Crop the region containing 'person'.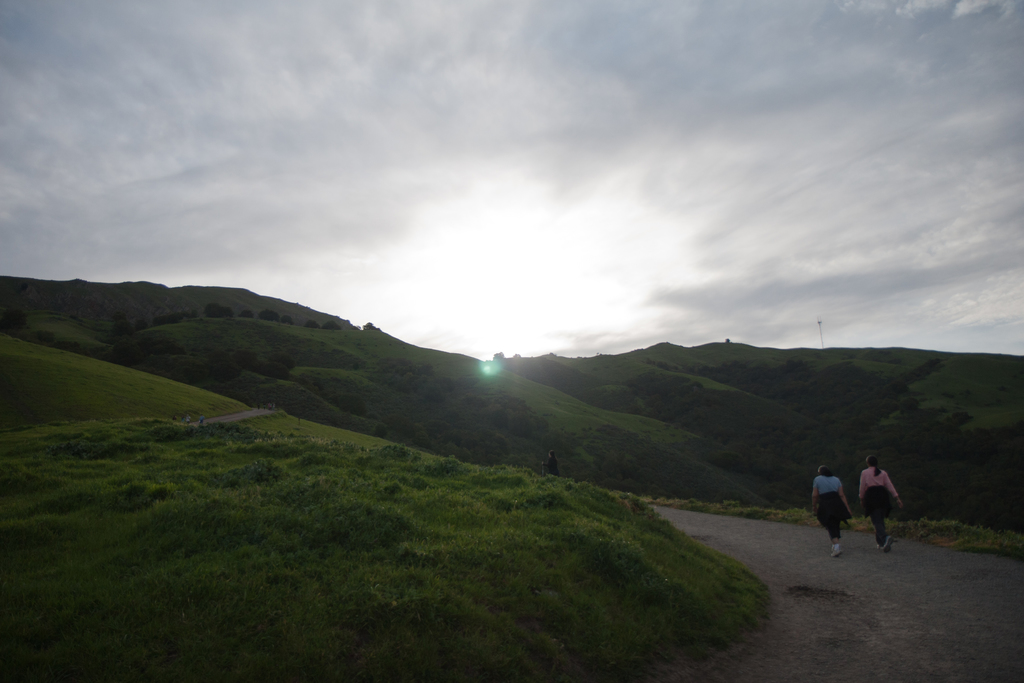
Crop region: [x1=810, y1=459, x2=856, y2=554].
